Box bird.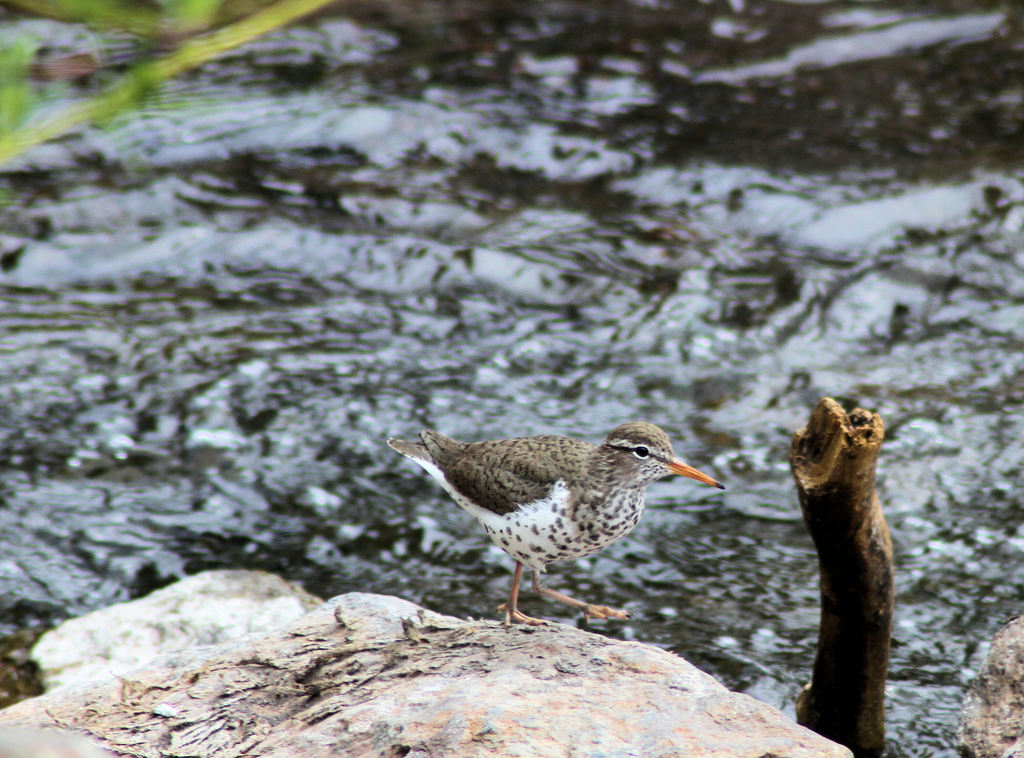
detection(379, 416, 740, 635).
